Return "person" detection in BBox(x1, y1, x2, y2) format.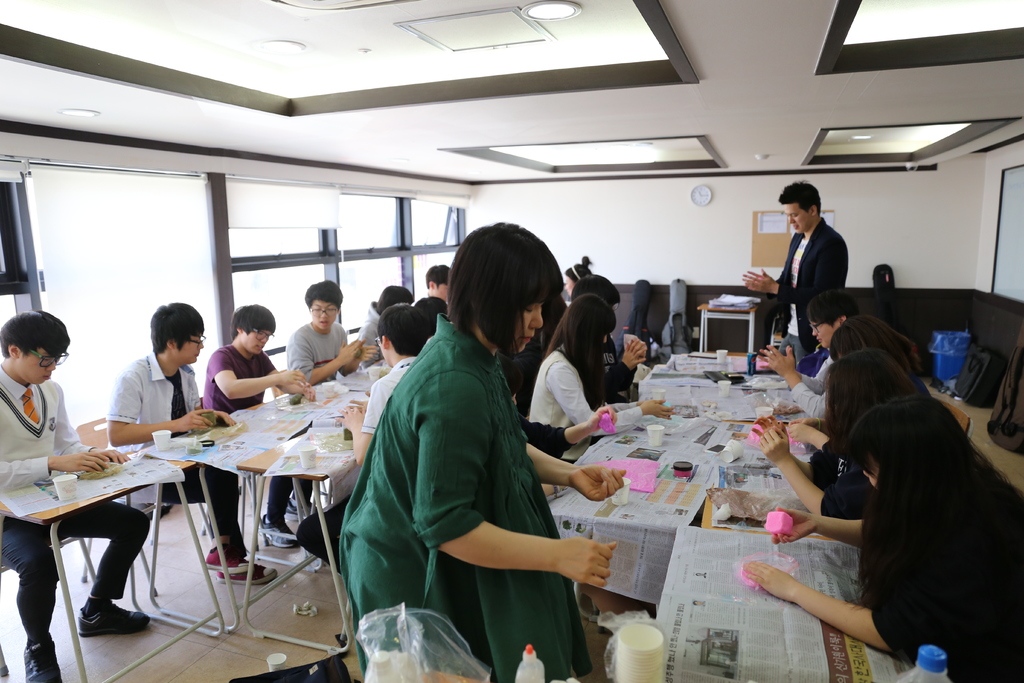
BBox(427, 263, 453, 302).
